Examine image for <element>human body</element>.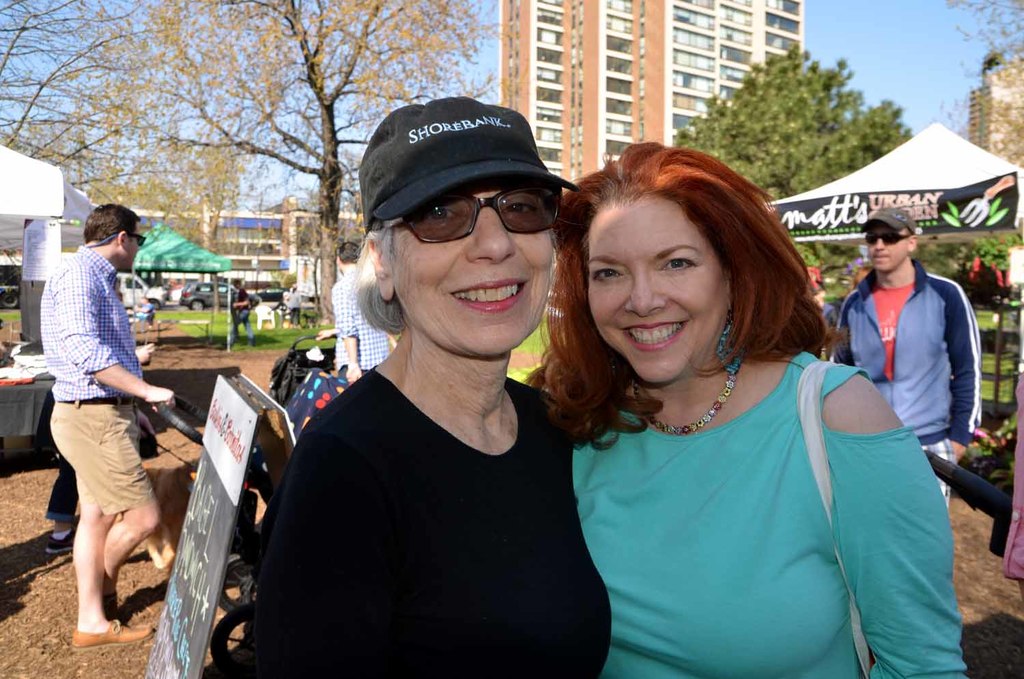
Examination result: 236/278/271/335.
